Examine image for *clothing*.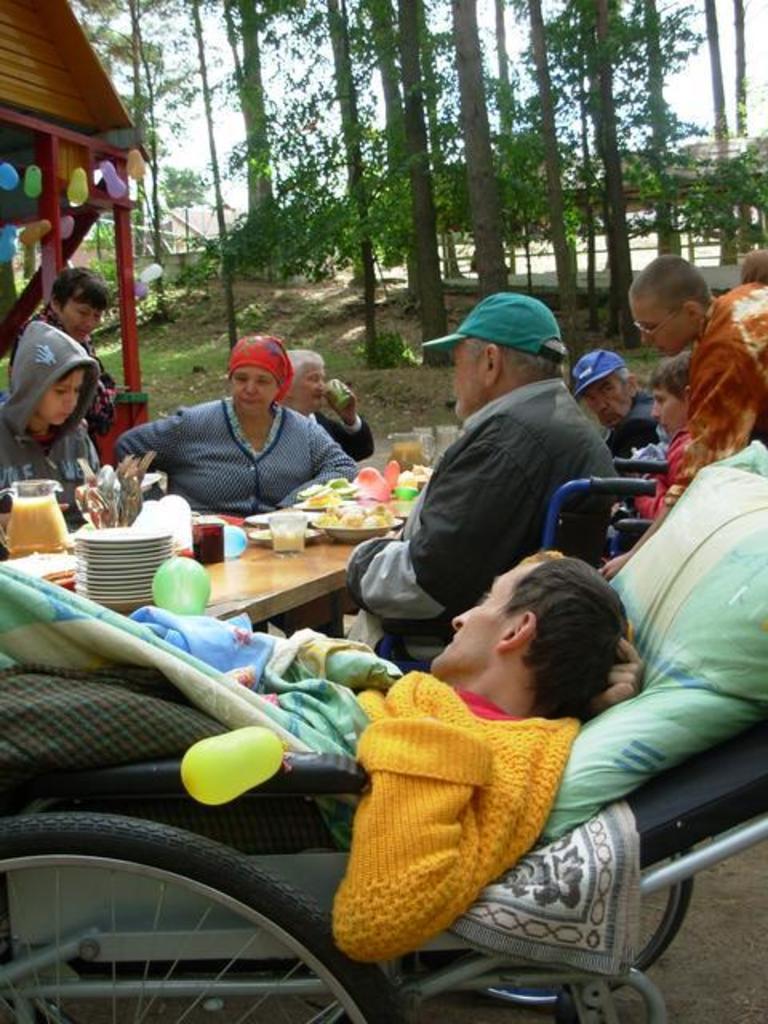
Examination result: 314, 642, 637, 981.
